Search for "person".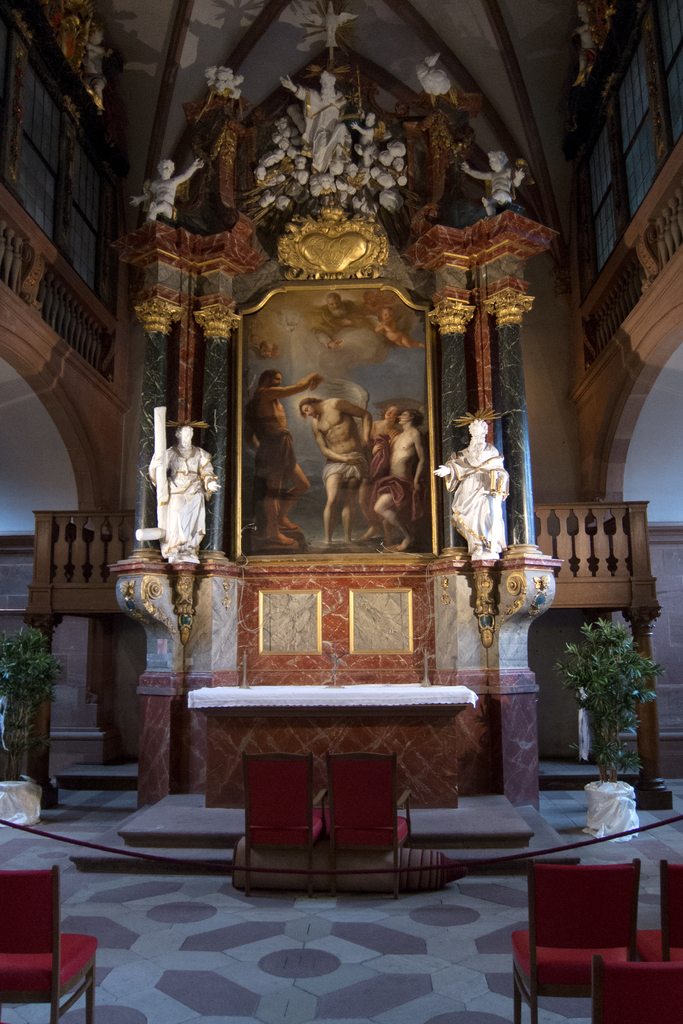
Found at 379,305,424,353.
